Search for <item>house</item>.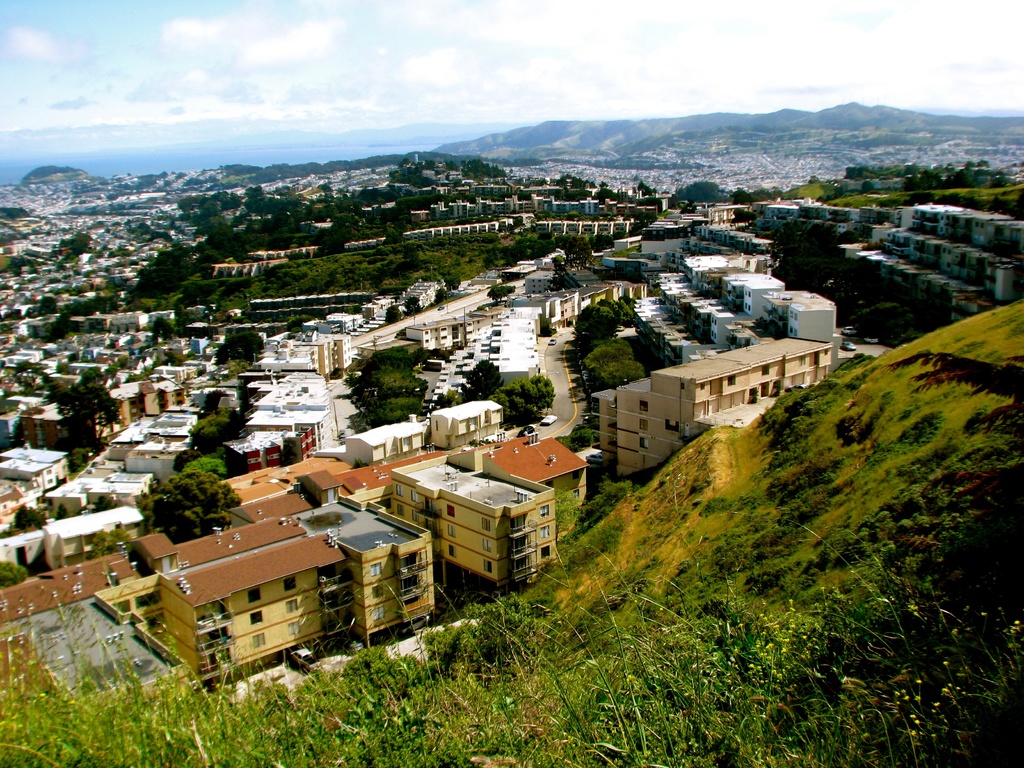
Found at 747, 196, 798, 223.
